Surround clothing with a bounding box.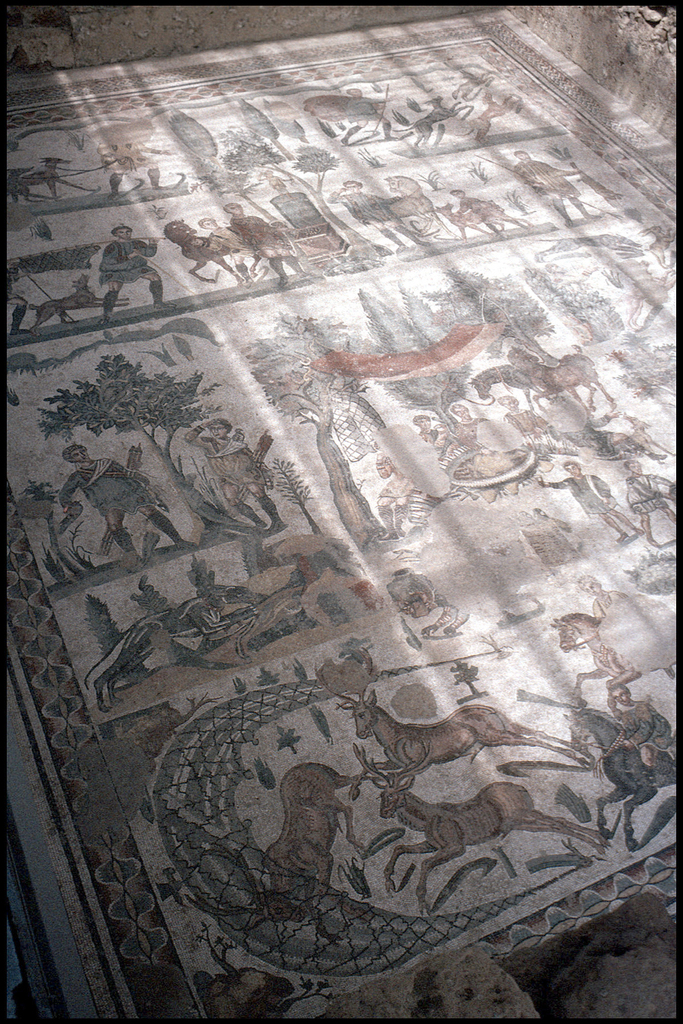
[97,237,156,285].
